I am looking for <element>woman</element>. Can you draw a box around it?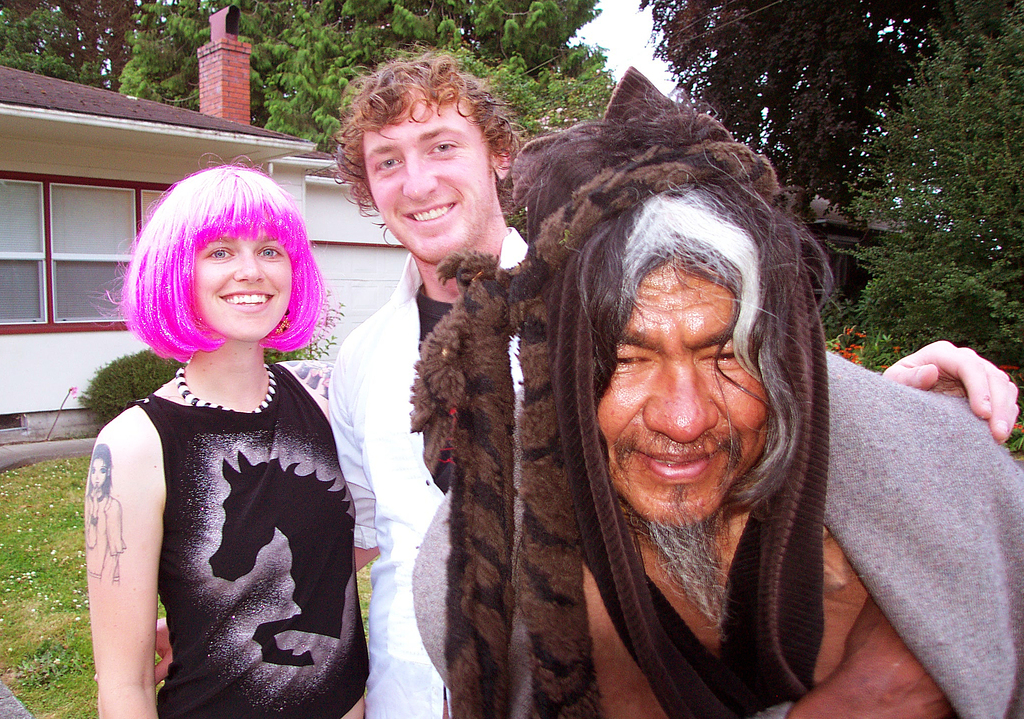
Sure, the bounding box is l=83, t=165, r=370, b=718.
